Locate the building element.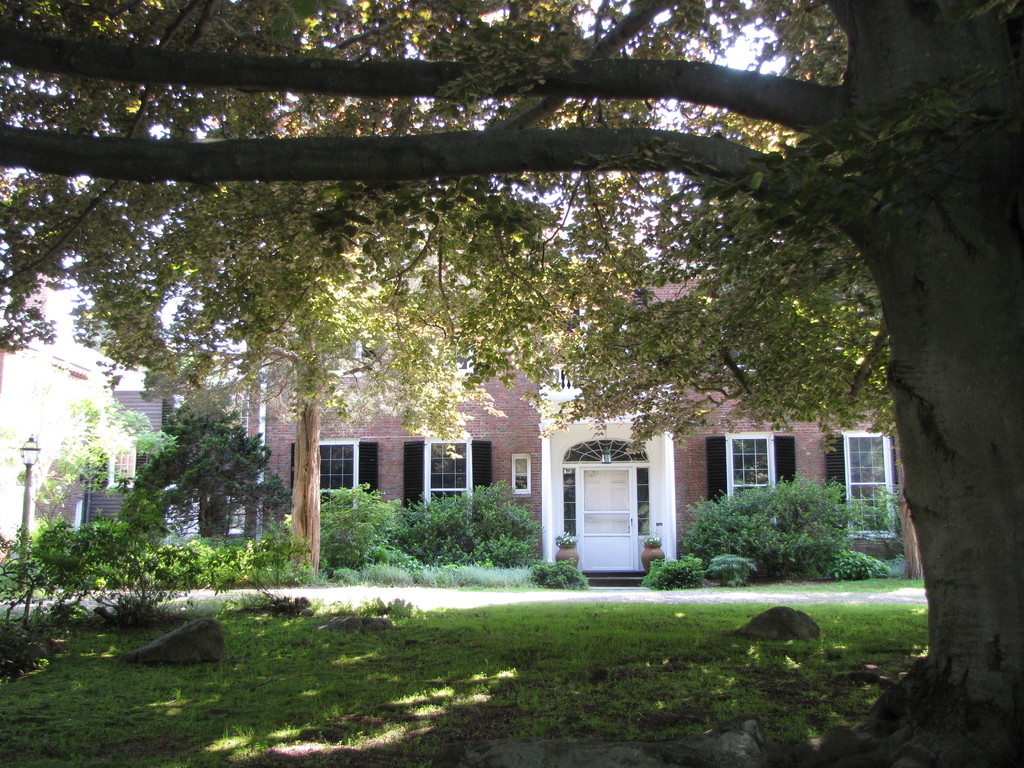
Element bbox: (x1=0, y1=248, x2=902, y2=582).
